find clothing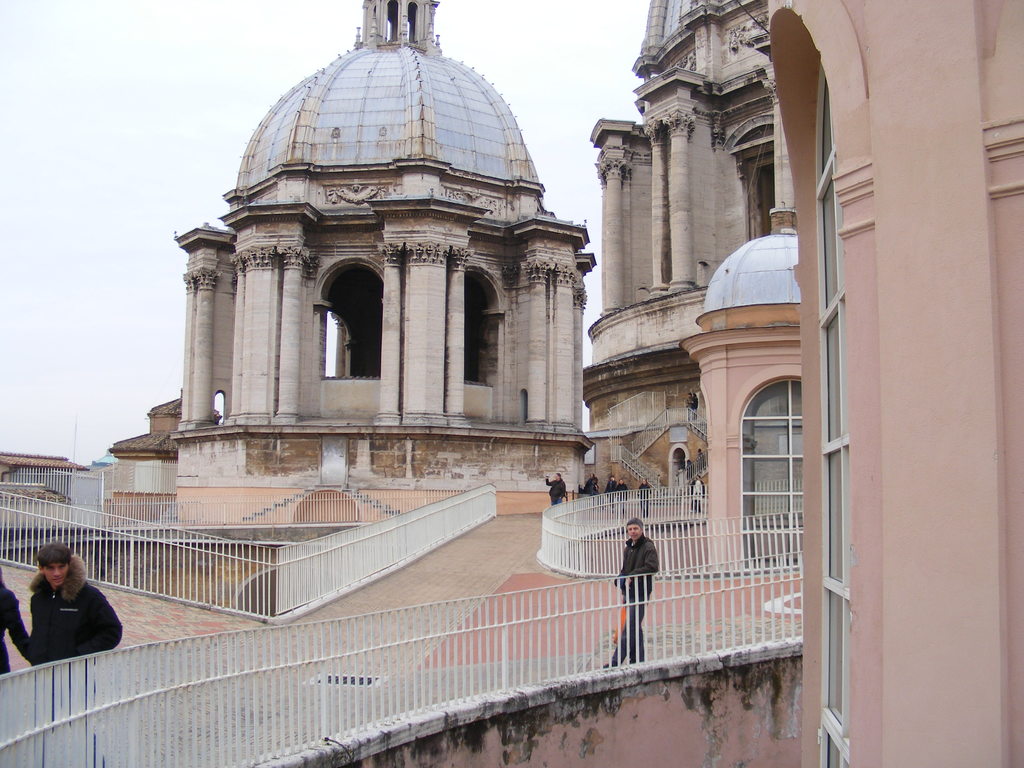
[602,479,614,509]
